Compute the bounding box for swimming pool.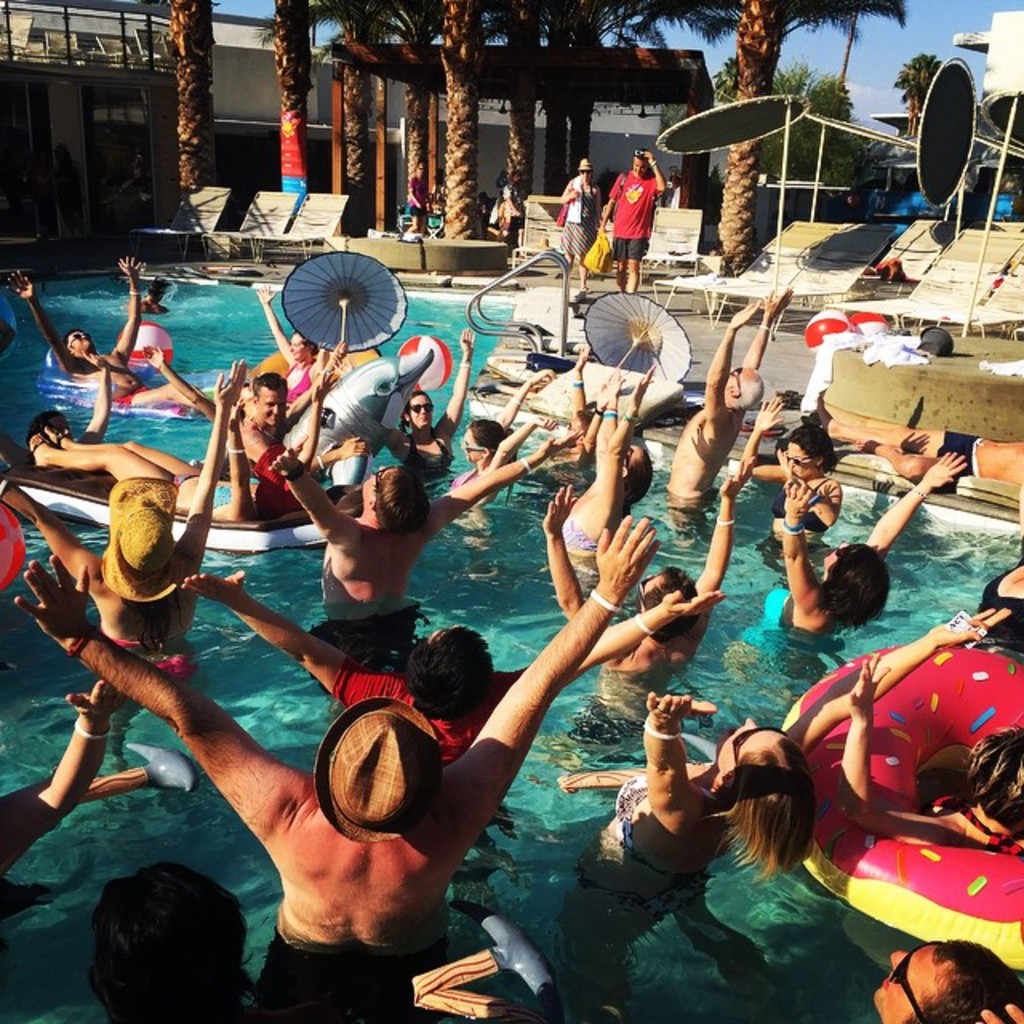
<region>0, 264, 1022, 1022</region>.
